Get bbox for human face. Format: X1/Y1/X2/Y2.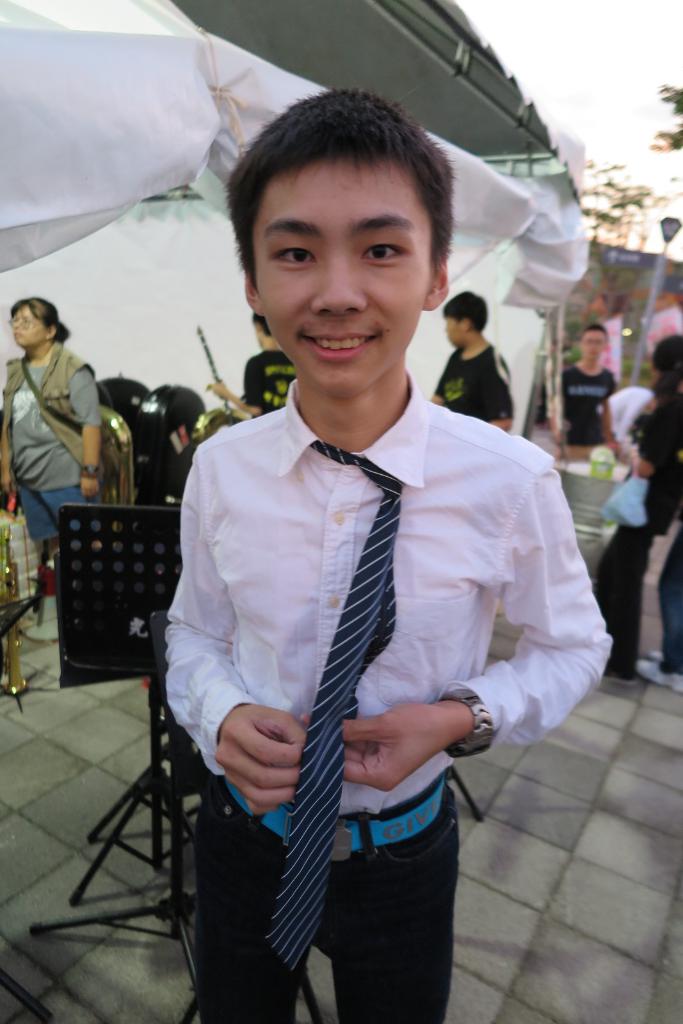
8/305/45/344.
